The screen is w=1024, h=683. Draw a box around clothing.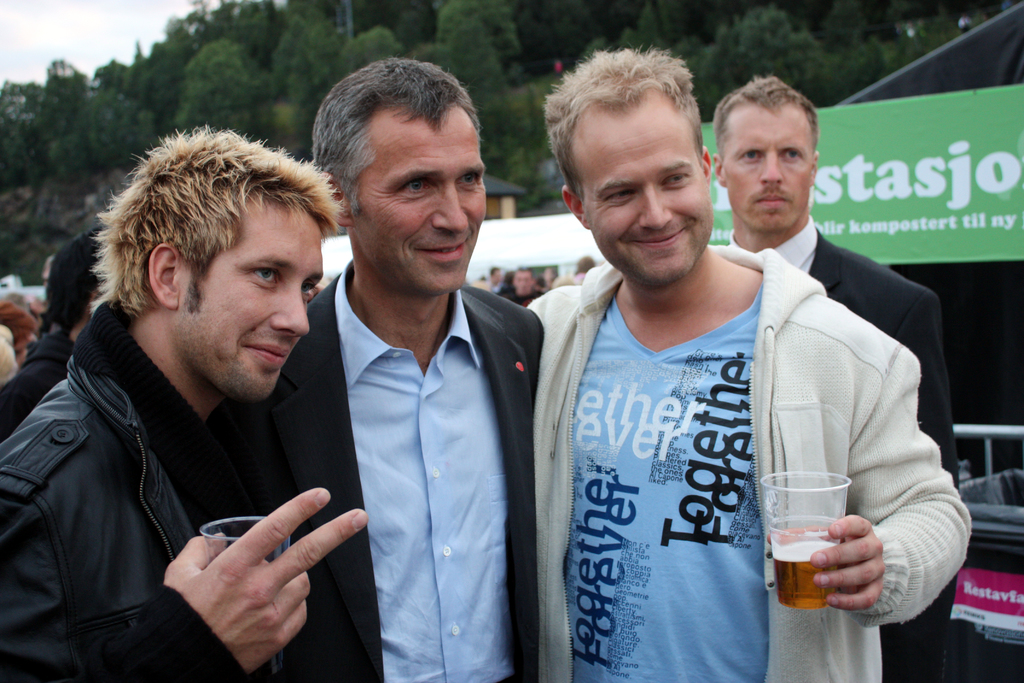
(x1=774, y1=224, x2=965, y2=498).
